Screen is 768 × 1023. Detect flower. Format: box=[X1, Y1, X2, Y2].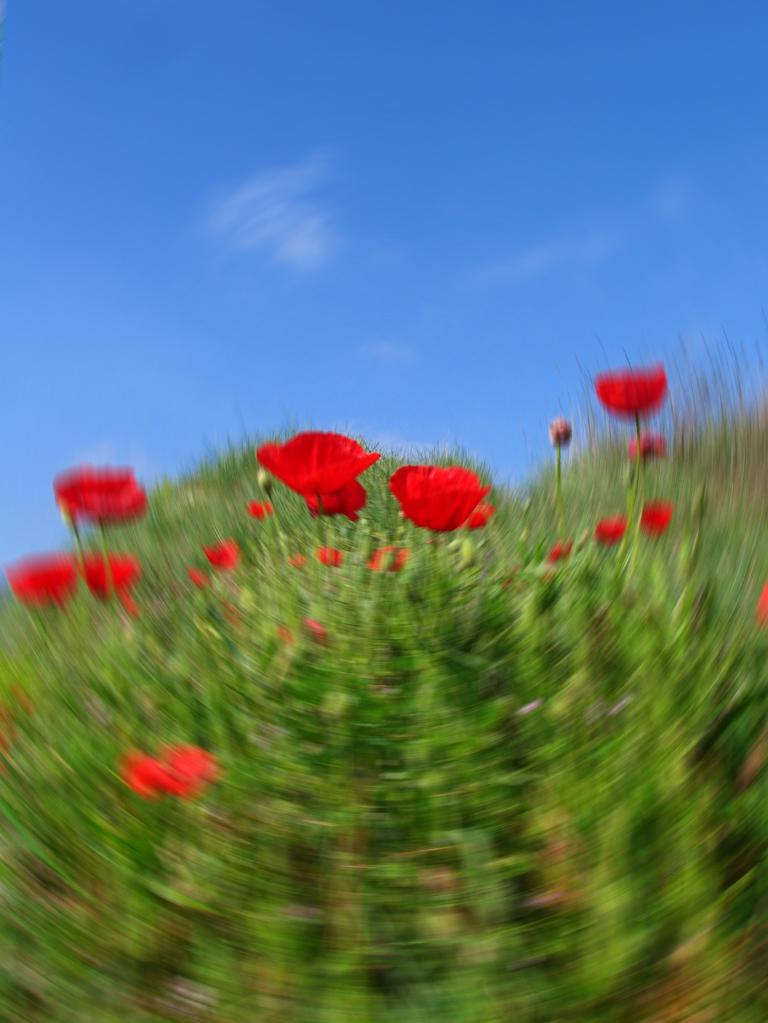
box=[625, 427, 673, 460].
